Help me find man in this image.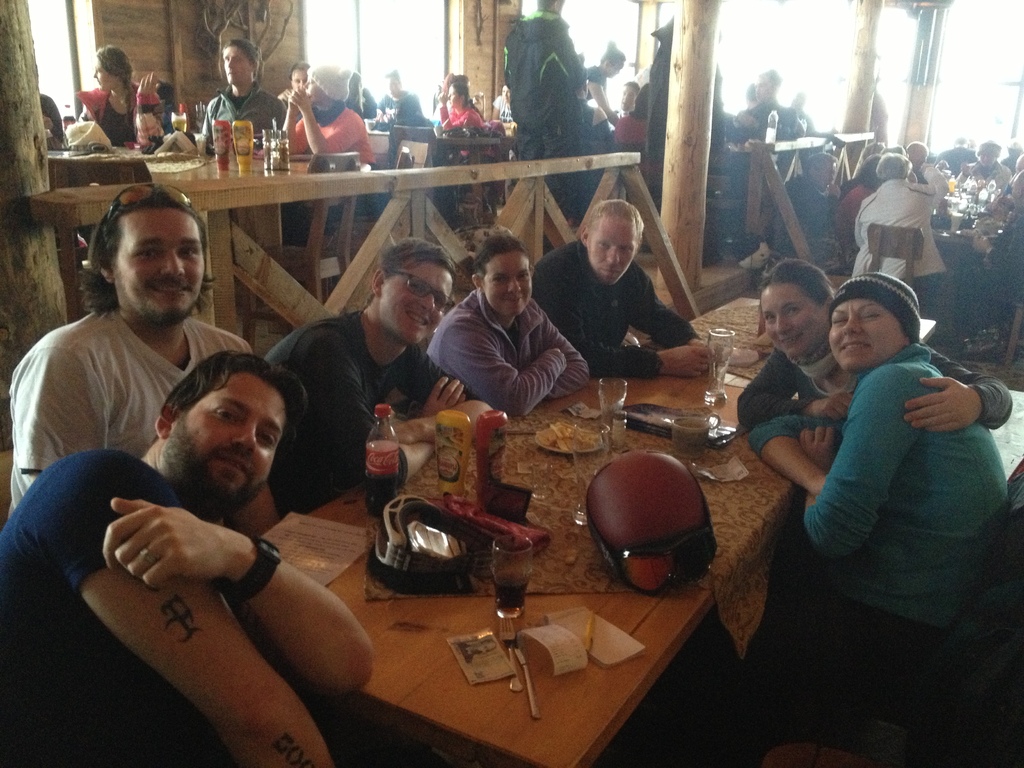
Found it: (x1=181, y1=35, x2=291, y2=163).
